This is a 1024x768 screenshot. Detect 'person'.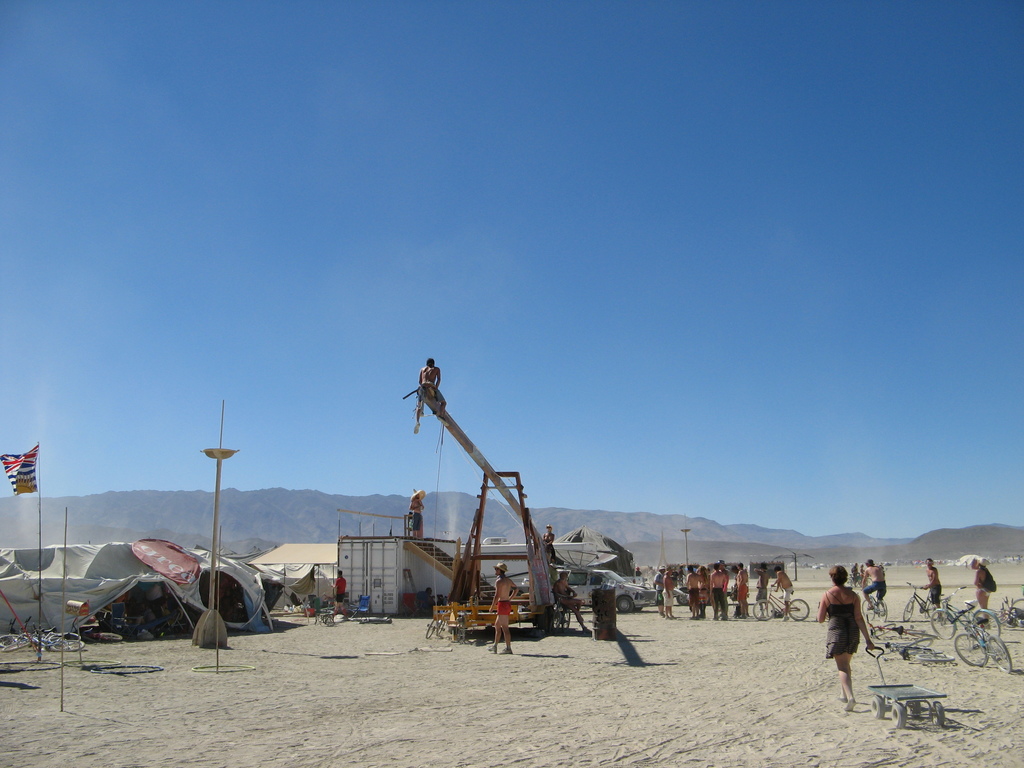
<region>486, 561, 520, 655</region>.
